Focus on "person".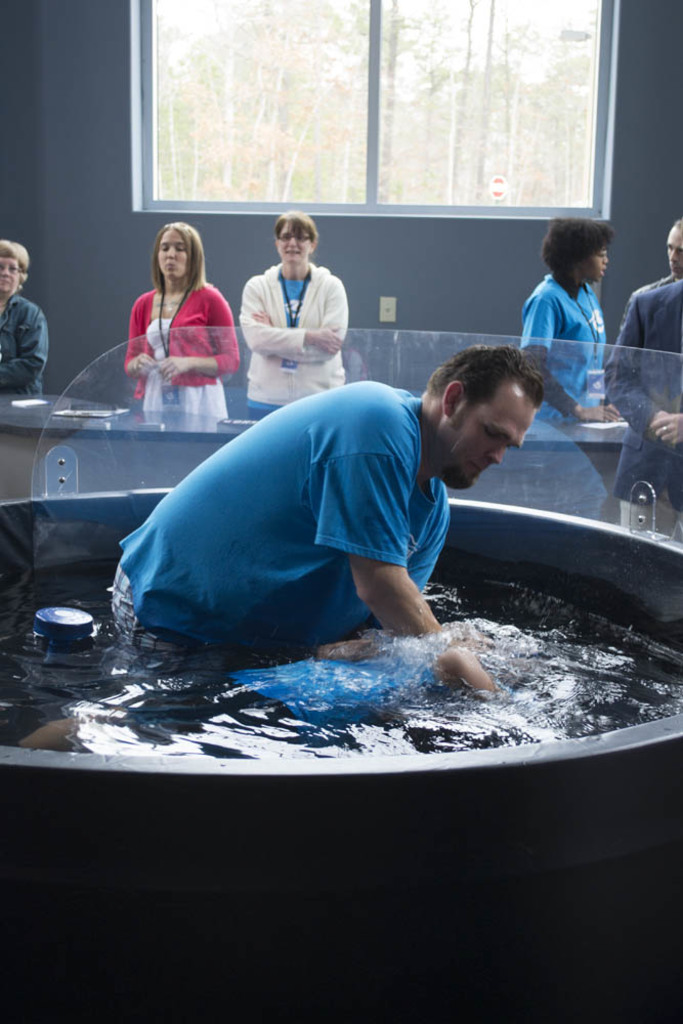
Focused at box(129, 216, 236, 427).
